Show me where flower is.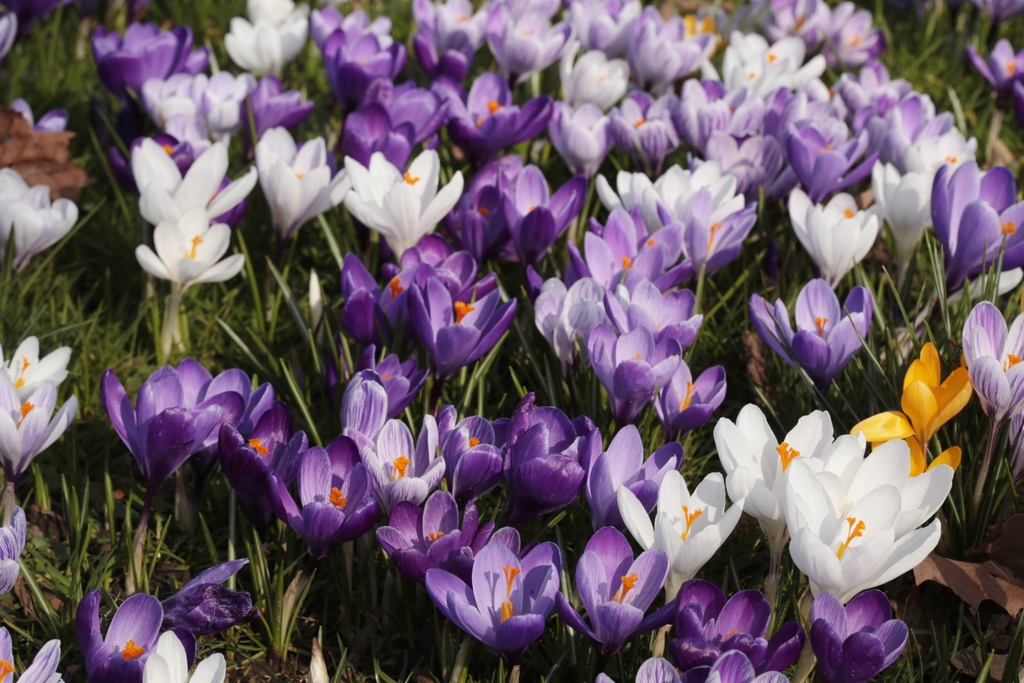
flower is at region(555, 101, 609, 181).
